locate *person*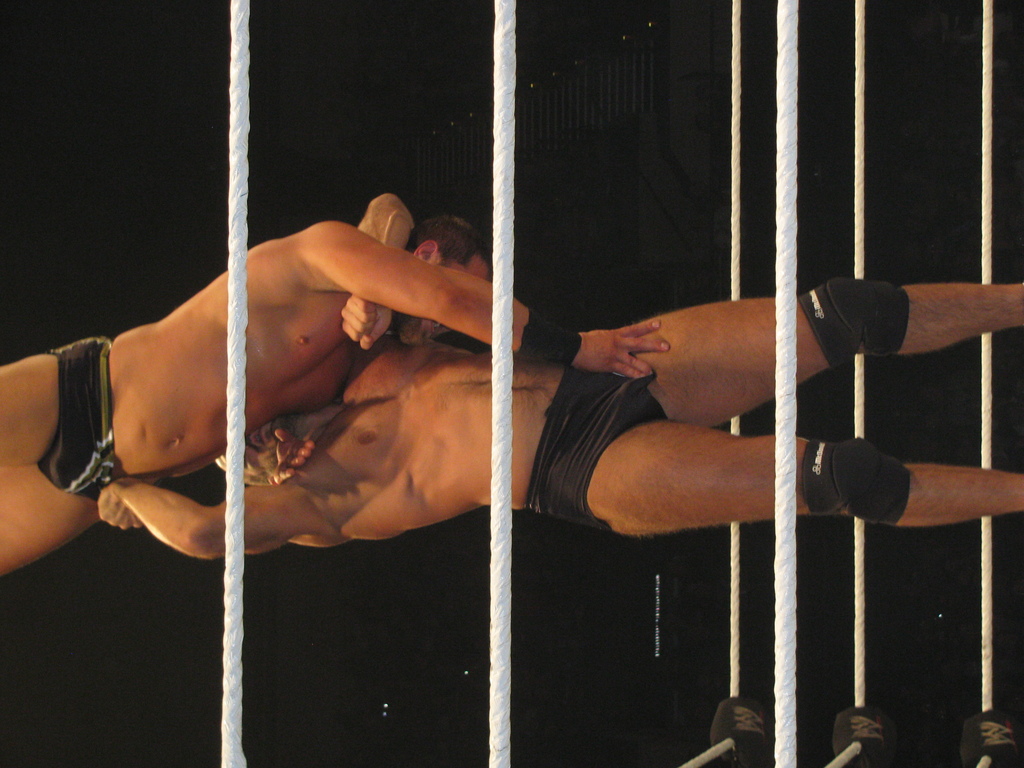
bbox=[0, 193, 666, 582]
